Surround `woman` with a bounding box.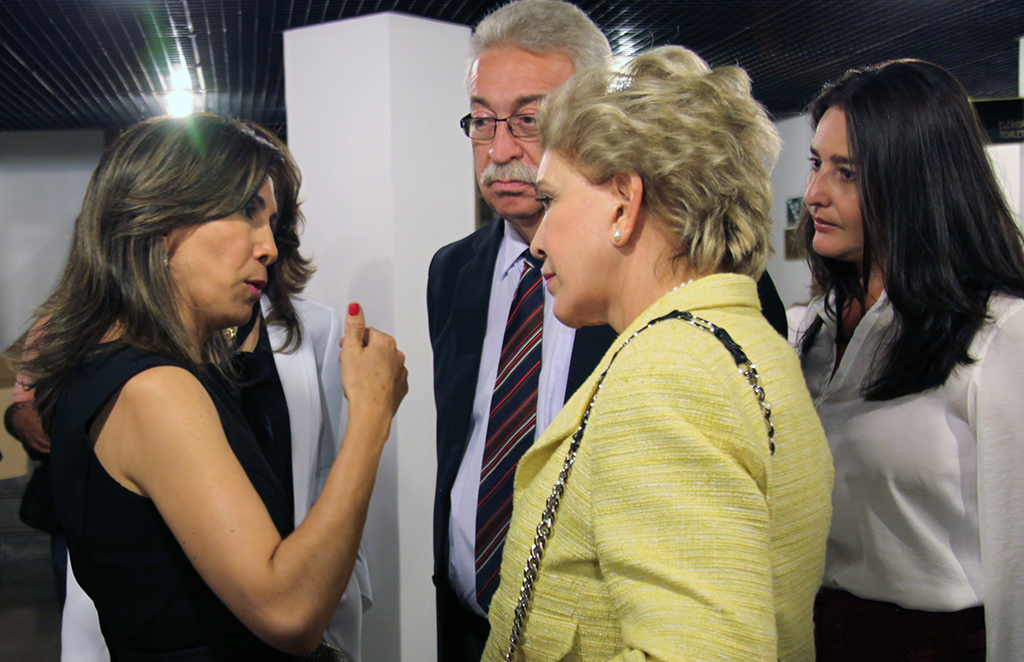
left=27, top=102, right=412, bottom=659.
